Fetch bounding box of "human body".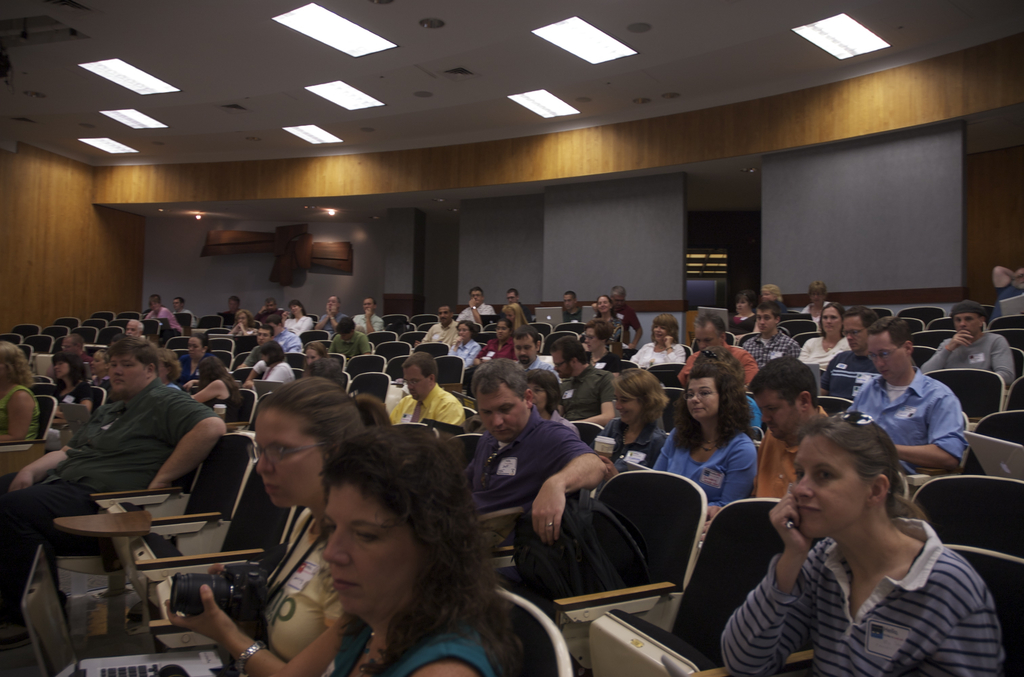
Bbox: detection(314, 306, 350, 330).
